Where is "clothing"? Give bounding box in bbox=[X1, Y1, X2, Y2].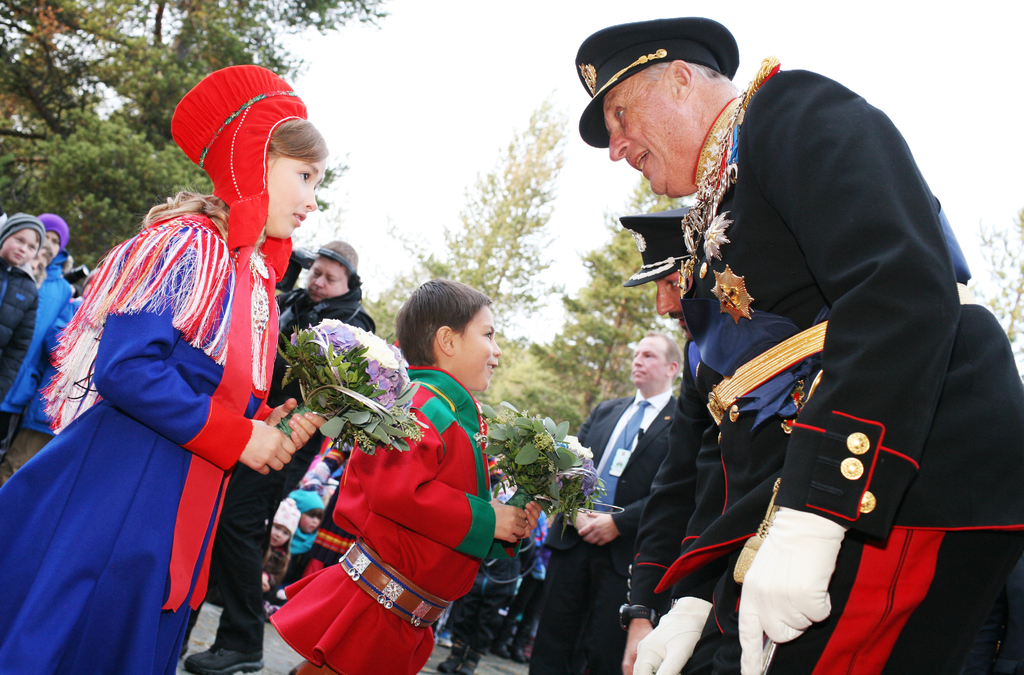
bbox=[247, 369, 500, 674].
